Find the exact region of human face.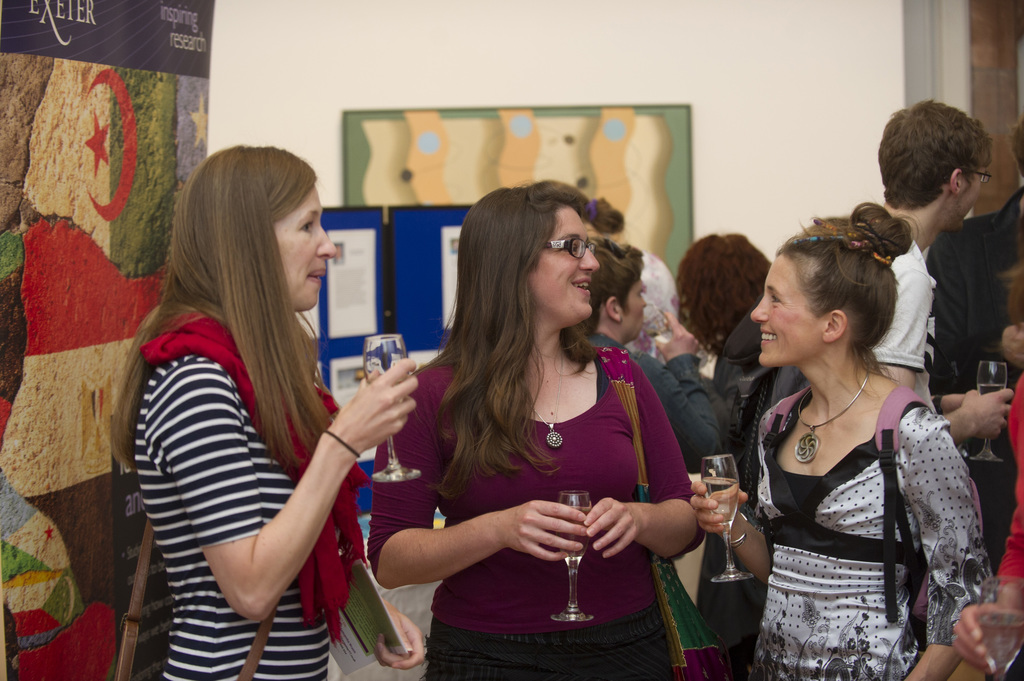
Exact region: bbox=[957, 166, 988, 232].
